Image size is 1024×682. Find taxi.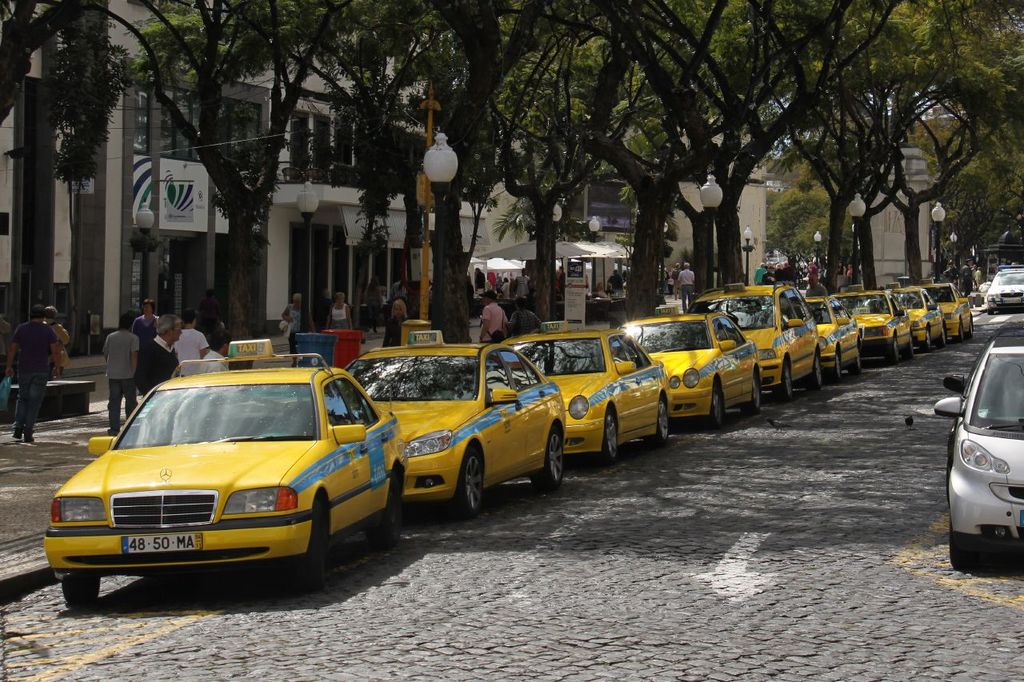
343, 334, 565, 522.
